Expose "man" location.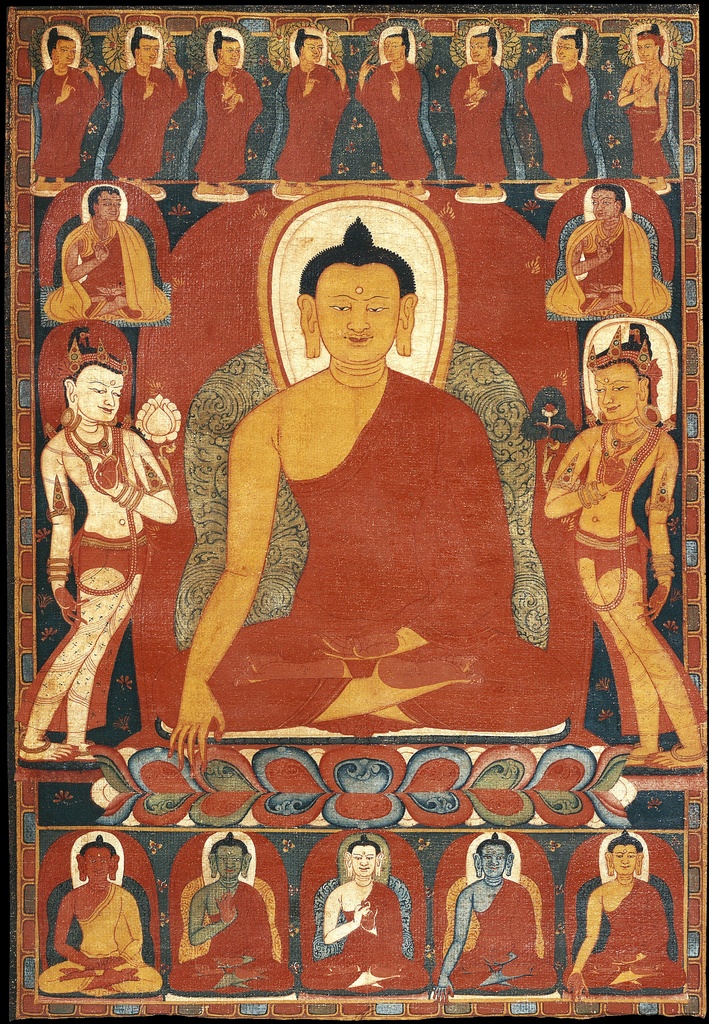
Exposed at bbox=(34, 829, 163, 994).
